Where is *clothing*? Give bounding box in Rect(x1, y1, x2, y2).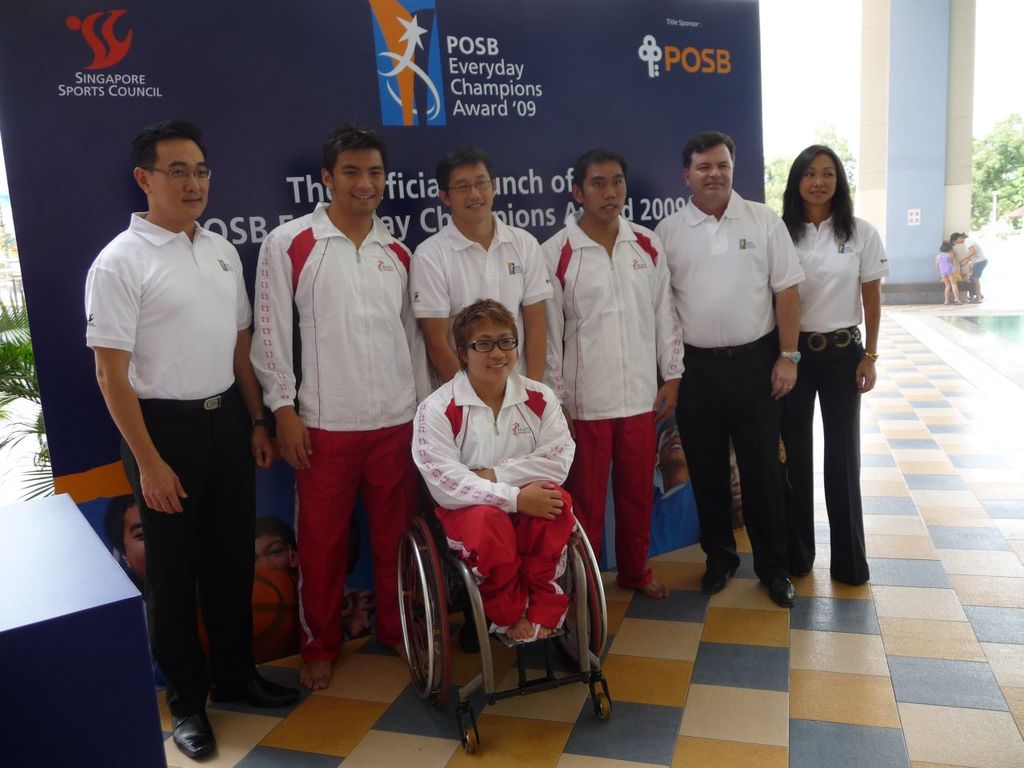
Rect(650, 193, 806, 579).
